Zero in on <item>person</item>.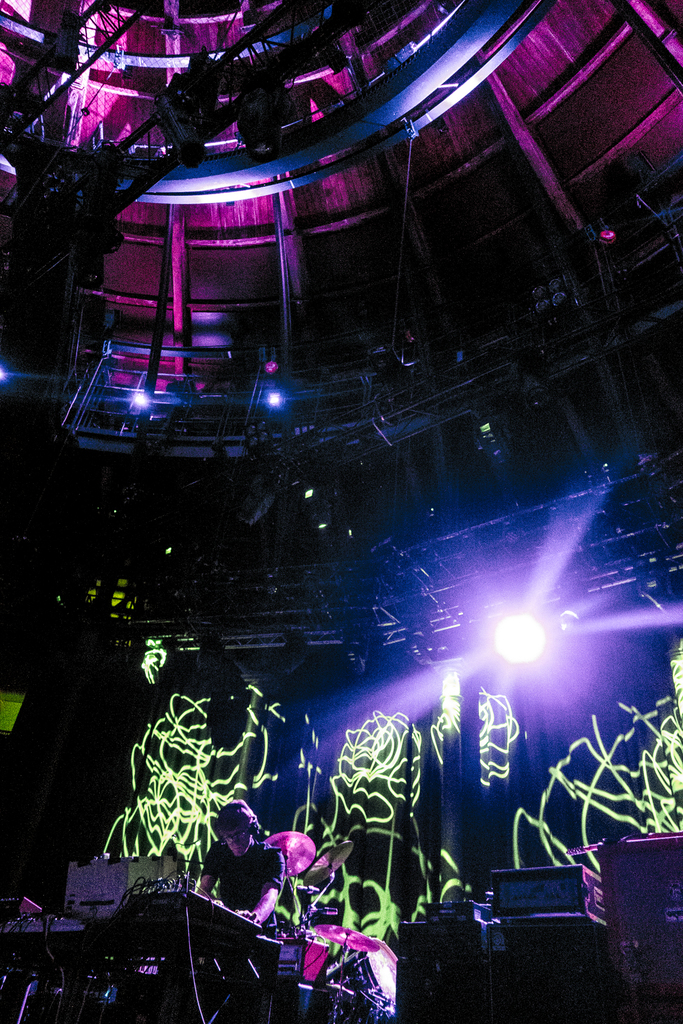
Zeroed in: (left=190, top=804, right=297, bottom=964).
